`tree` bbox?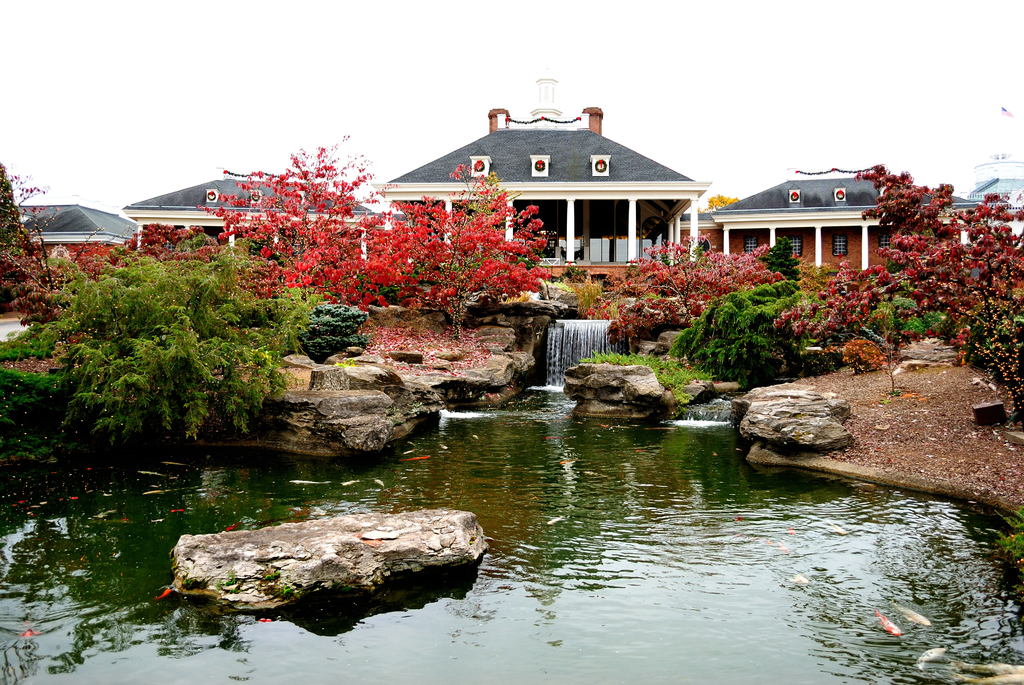
left=0, top=161, right=68, bottom=326
